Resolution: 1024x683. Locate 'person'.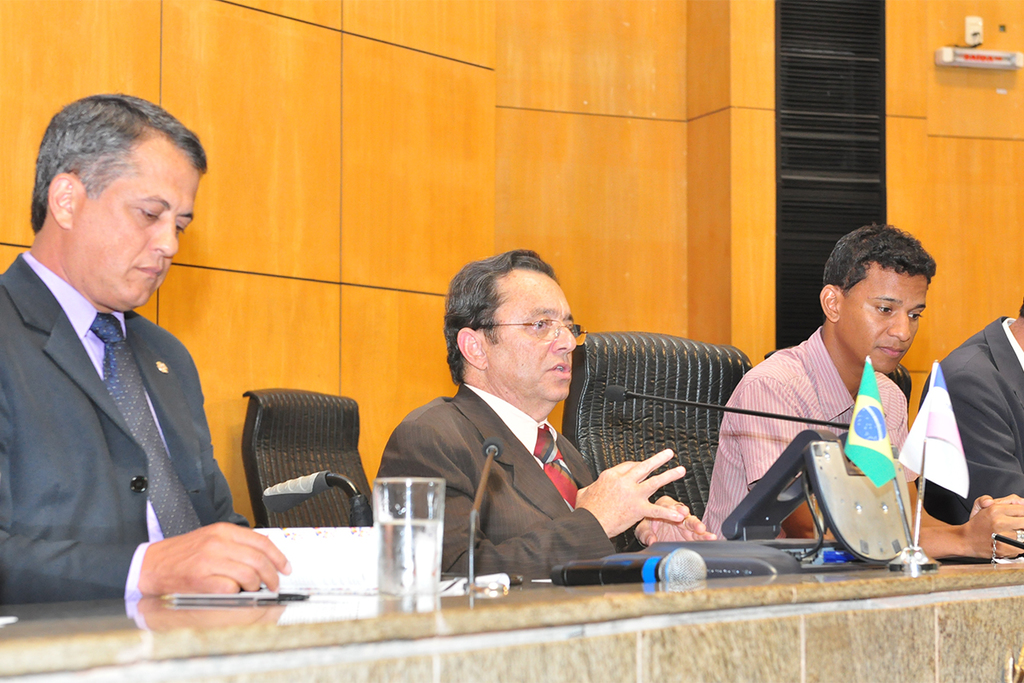
0,90,288,599.
